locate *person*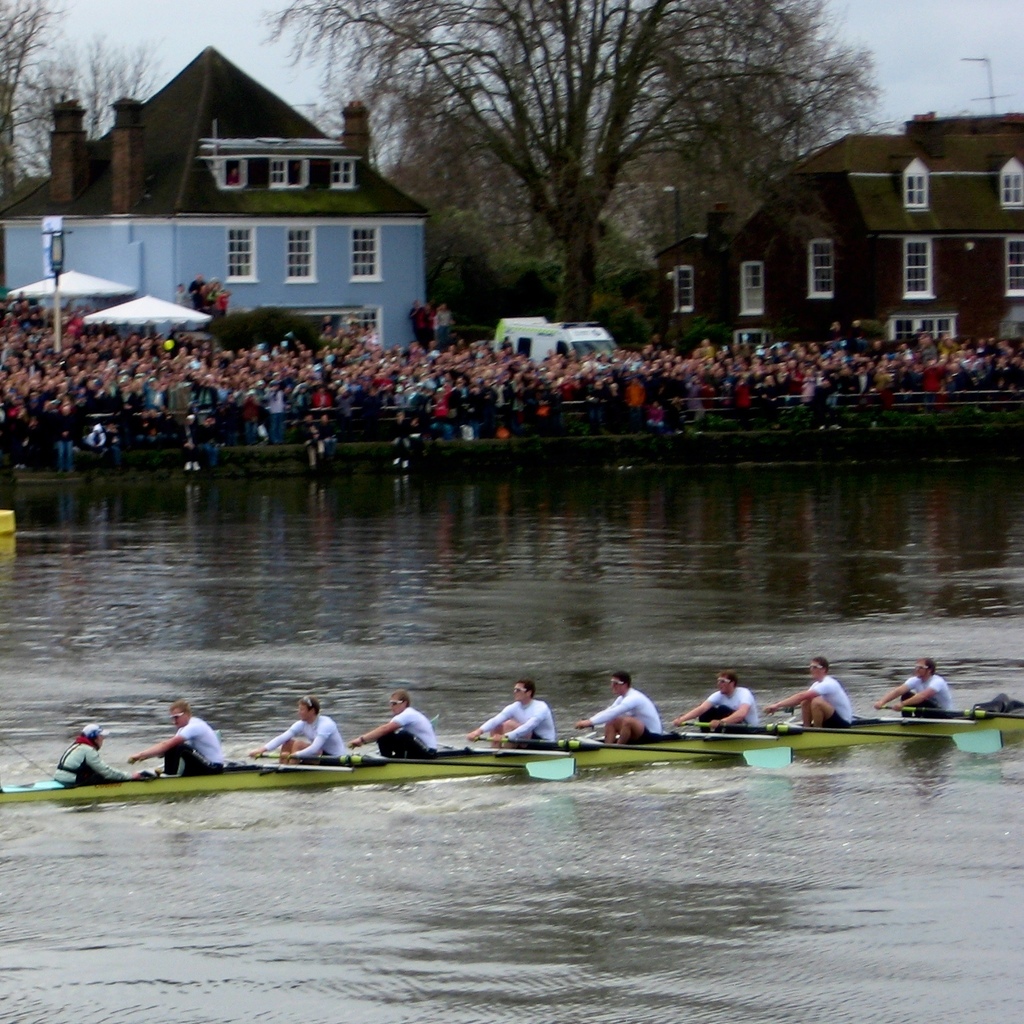
bbox=[766, 651, 857, 727]
